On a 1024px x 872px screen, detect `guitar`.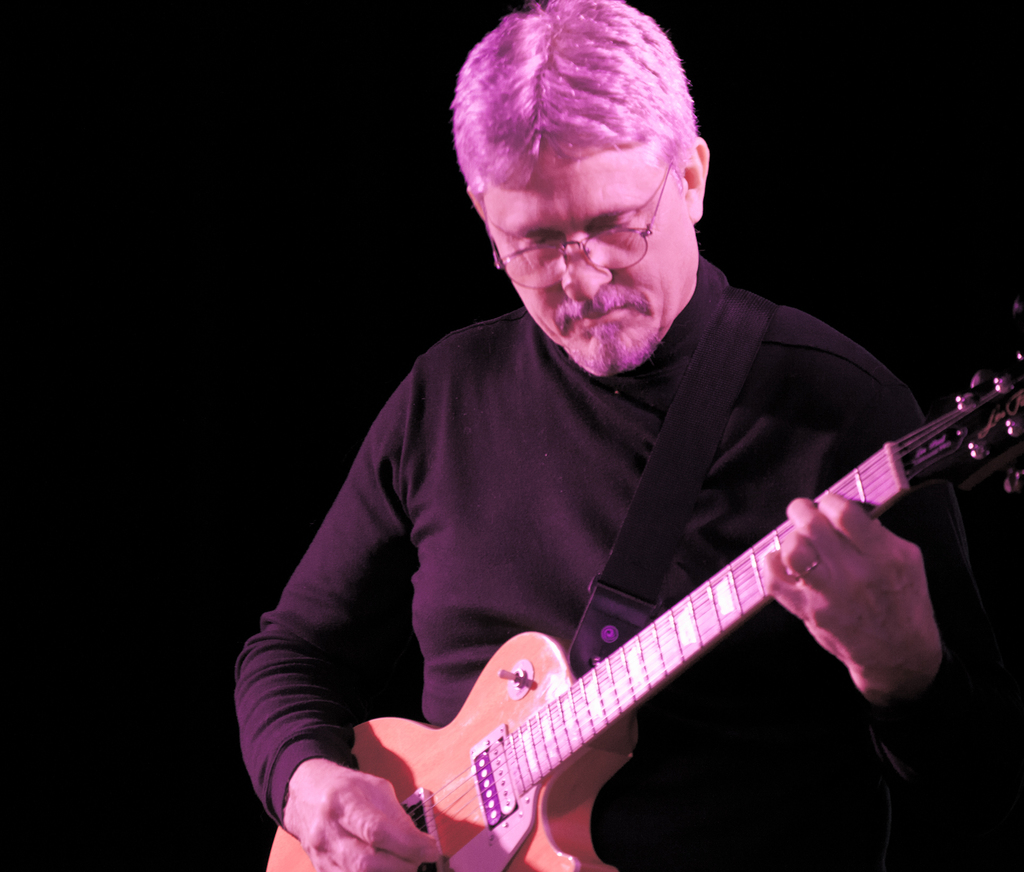
(x1=254, y1=359, x2=1023, y2=871).
